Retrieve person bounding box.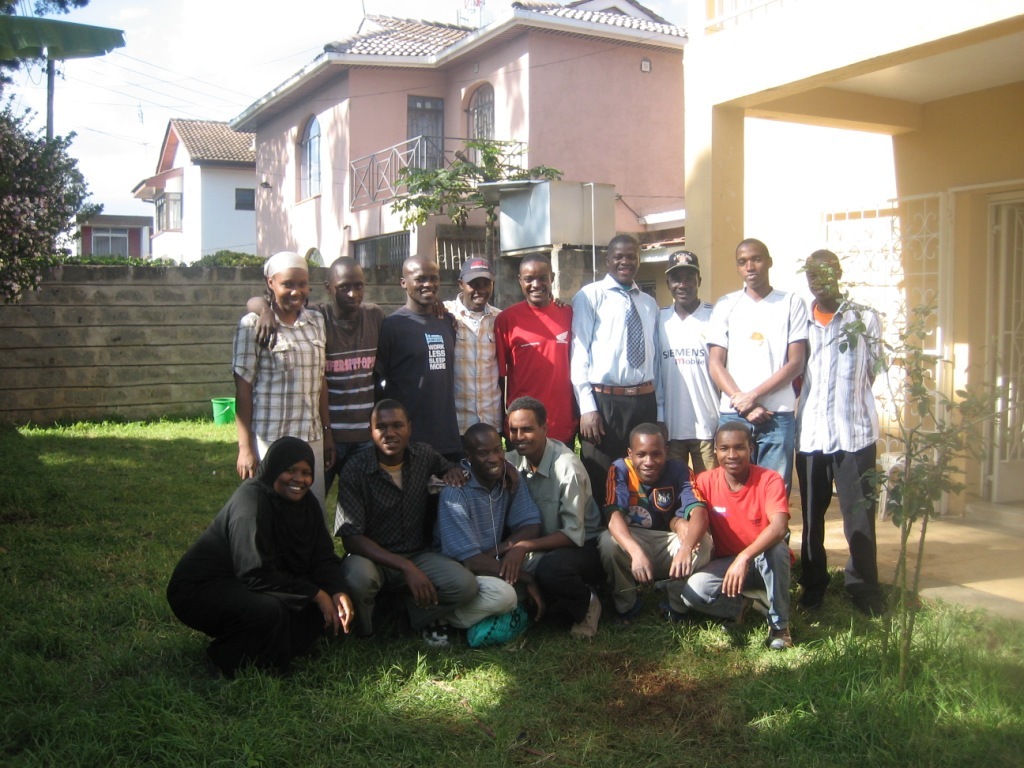
Bounding box: (left=243, top=254, right=398, bottom=495).
